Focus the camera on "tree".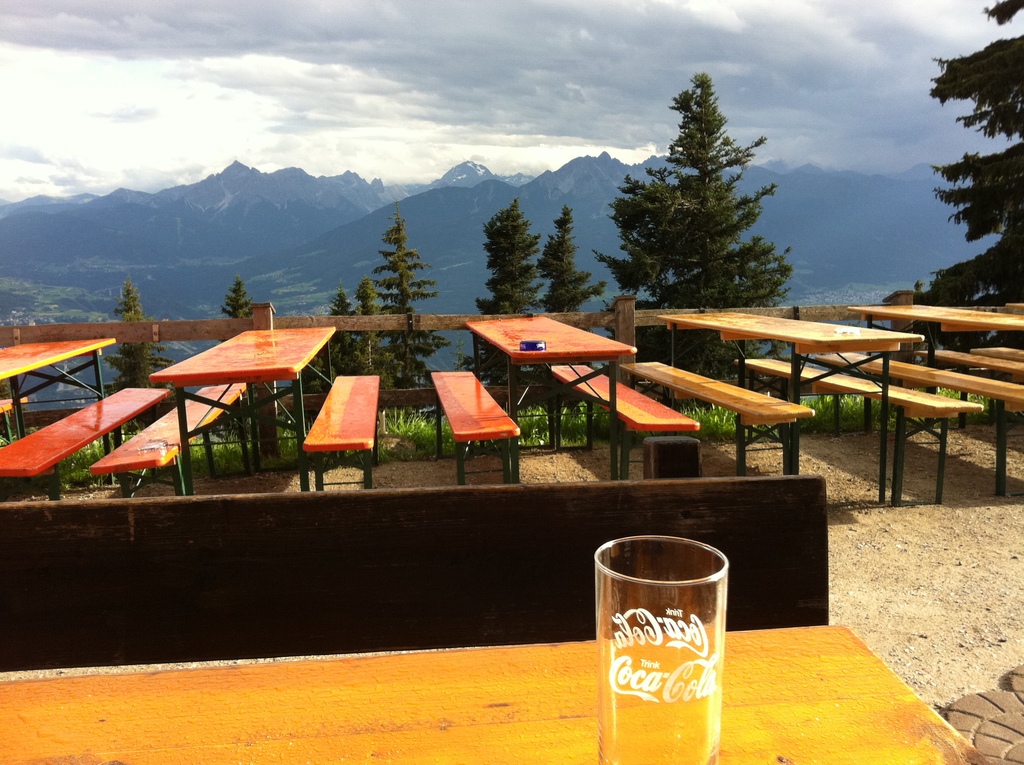
Focus region: 362,216,443,389.
